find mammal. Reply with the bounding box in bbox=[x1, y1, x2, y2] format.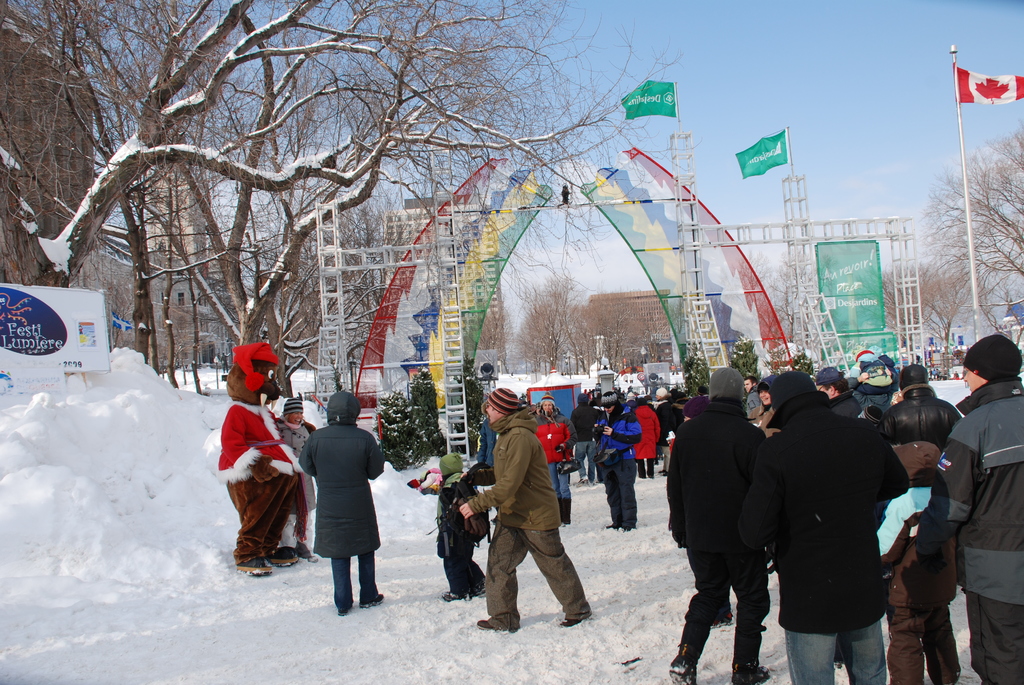
bbox=[941, 373, 946, 381].
